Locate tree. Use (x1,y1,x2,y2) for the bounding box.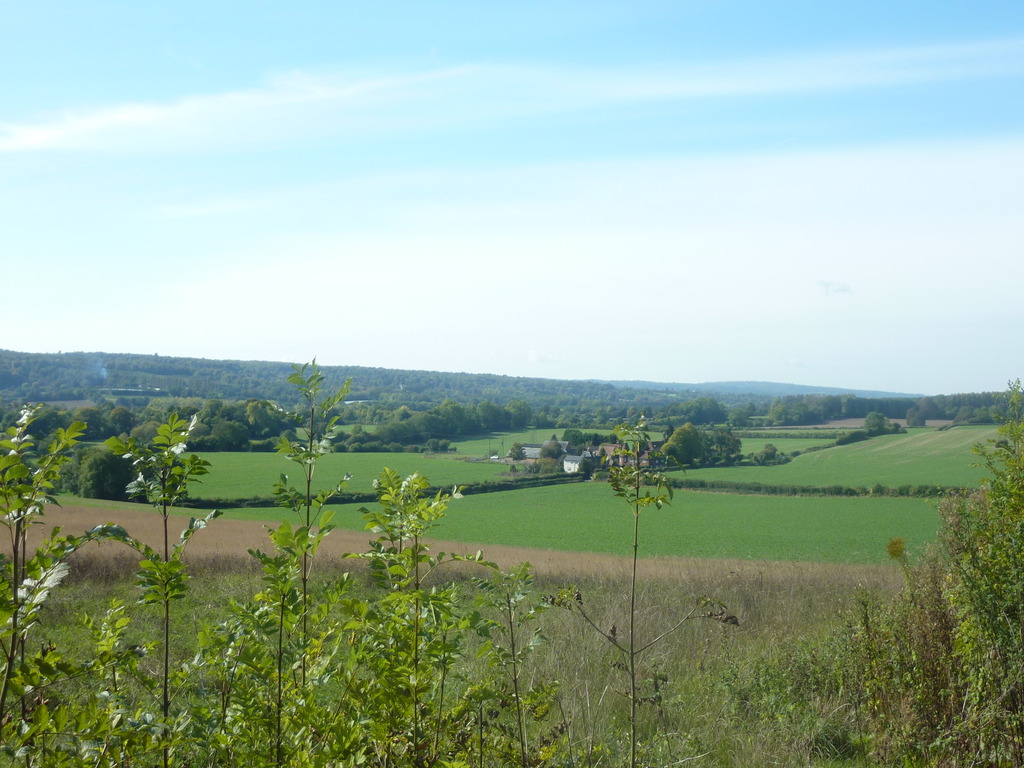
(77,438,138,502).
